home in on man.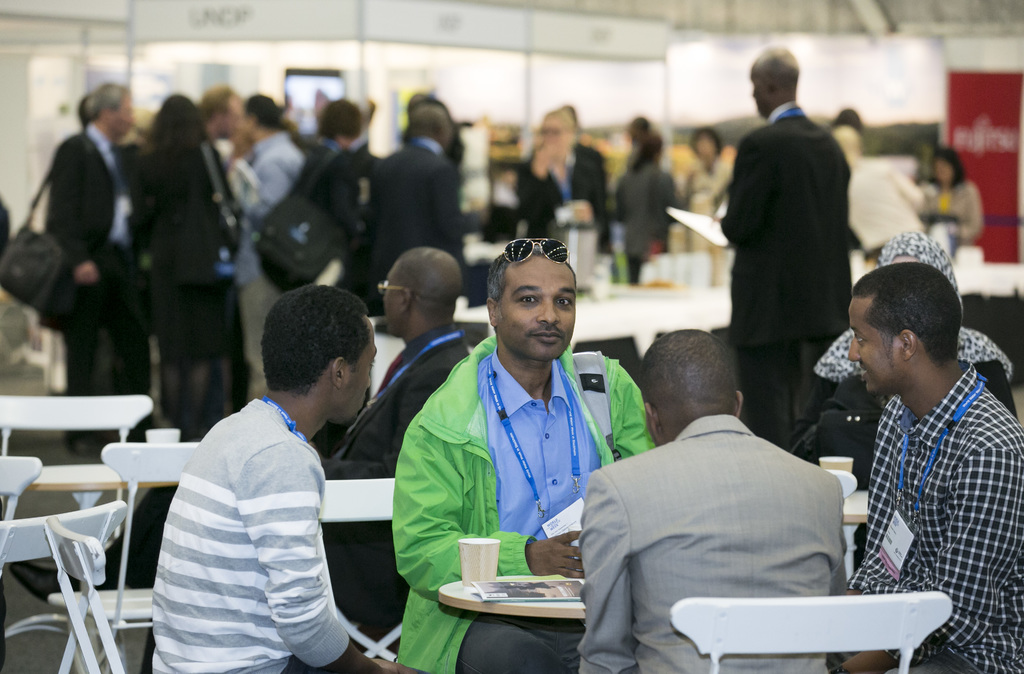
Homed in at 577:326:862:673.
